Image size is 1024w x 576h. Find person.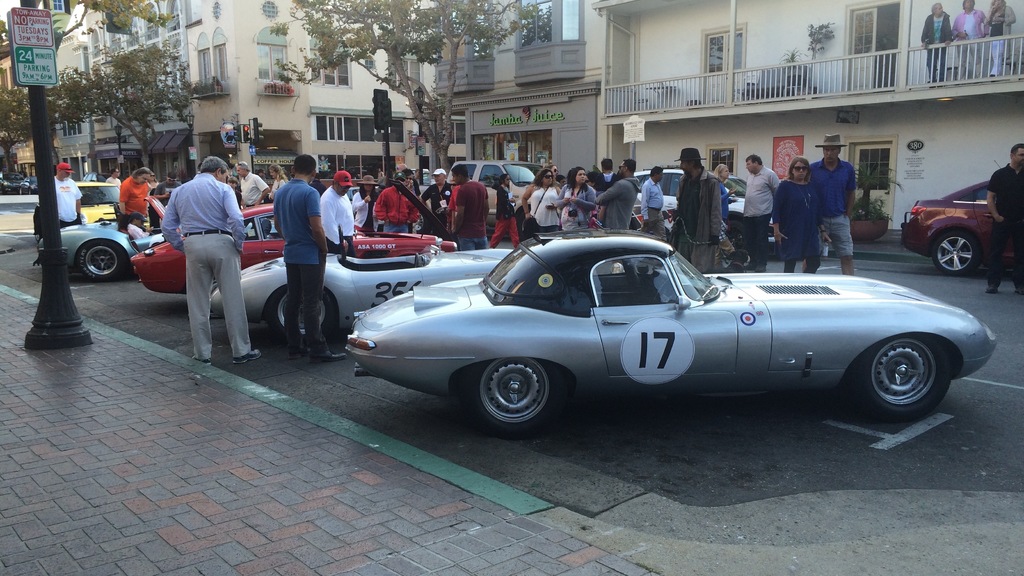
984,142,1023,294.
